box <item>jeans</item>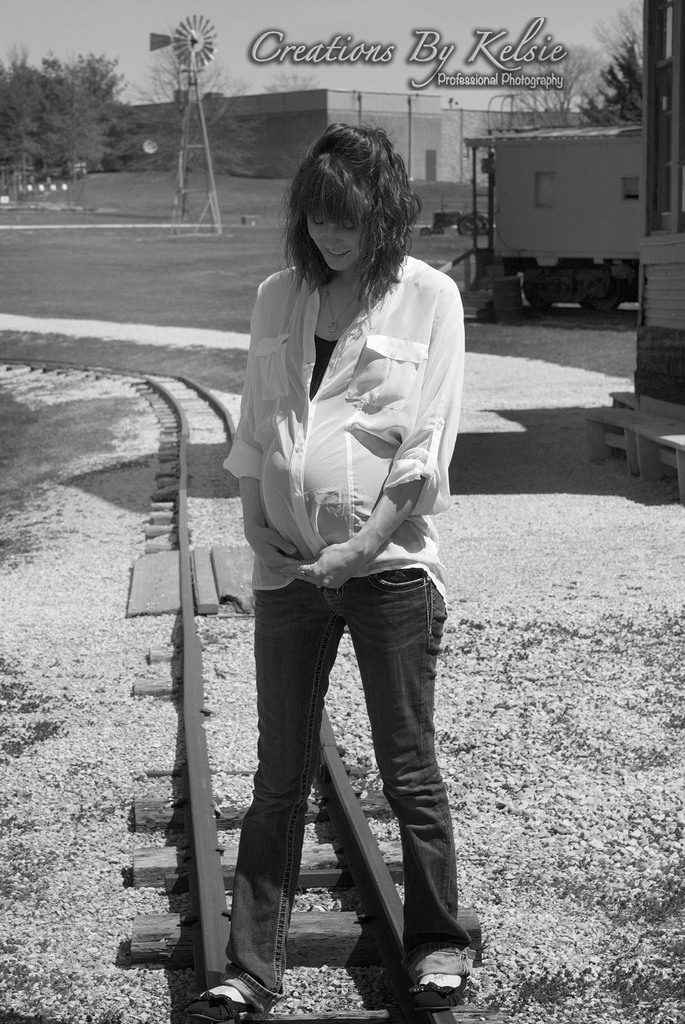
(224,570,471,1014)
